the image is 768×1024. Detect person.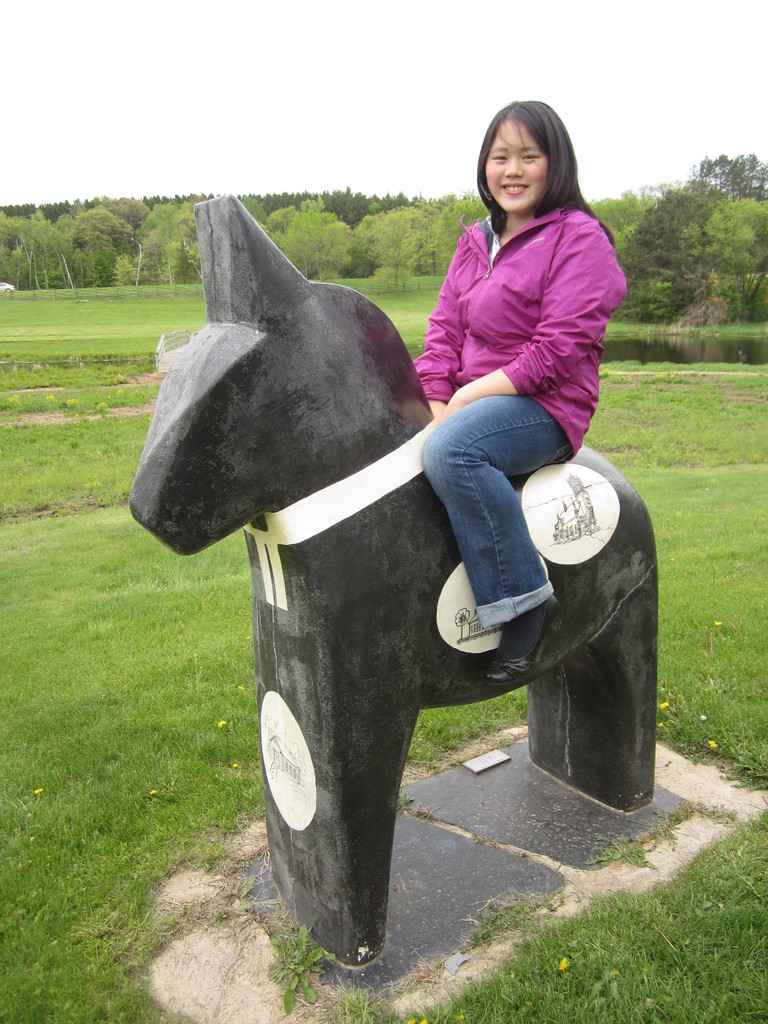
Detection: (412, 96, 634, 685).
